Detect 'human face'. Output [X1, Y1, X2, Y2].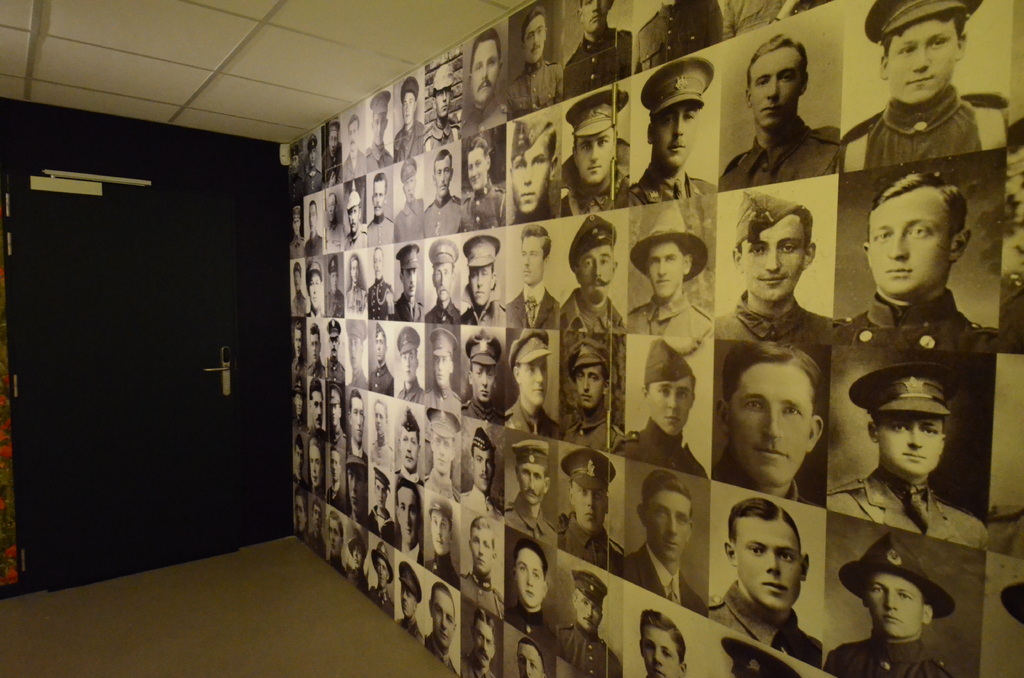
[431, 159, 454, 193].
